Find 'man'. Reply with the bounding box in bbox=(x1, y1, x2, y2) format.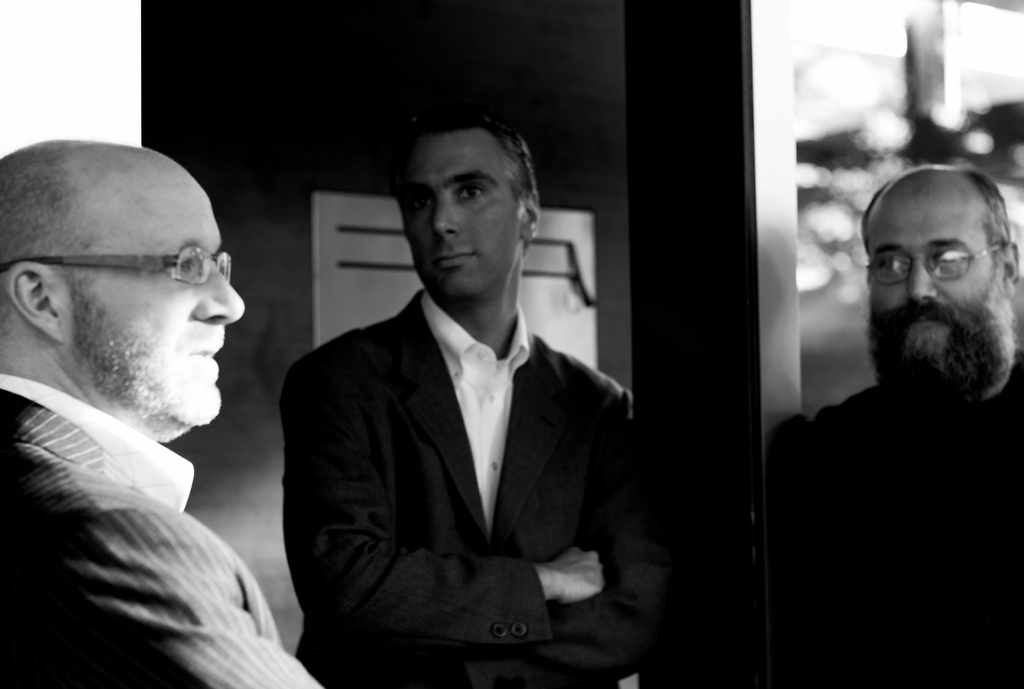
bbox=(280, 117, 664, 688).
